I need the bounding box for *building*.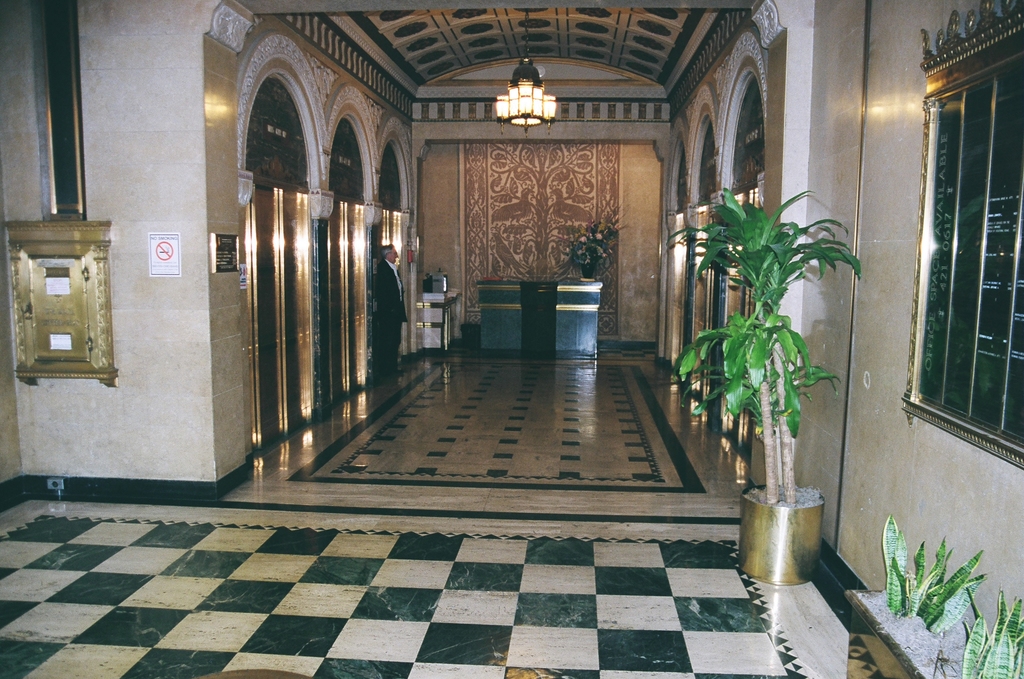
Here it is: bbox(0, 0, 1023, 678).
